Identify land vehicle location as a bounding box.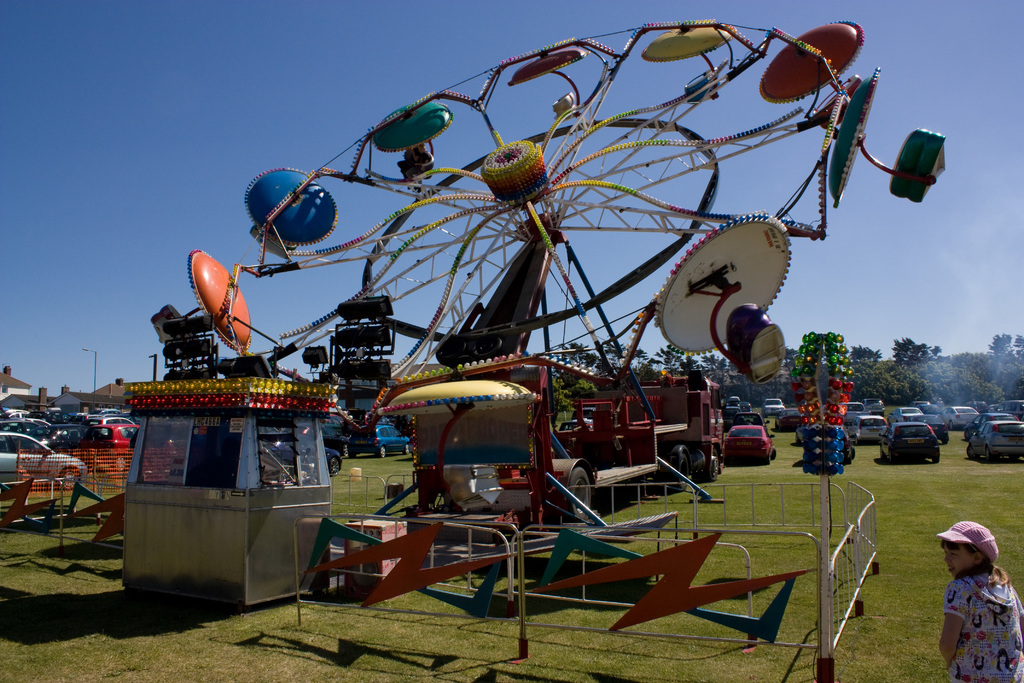
{"x1": 773, "y1": 406, "x2": 803, "y2": 432}.
